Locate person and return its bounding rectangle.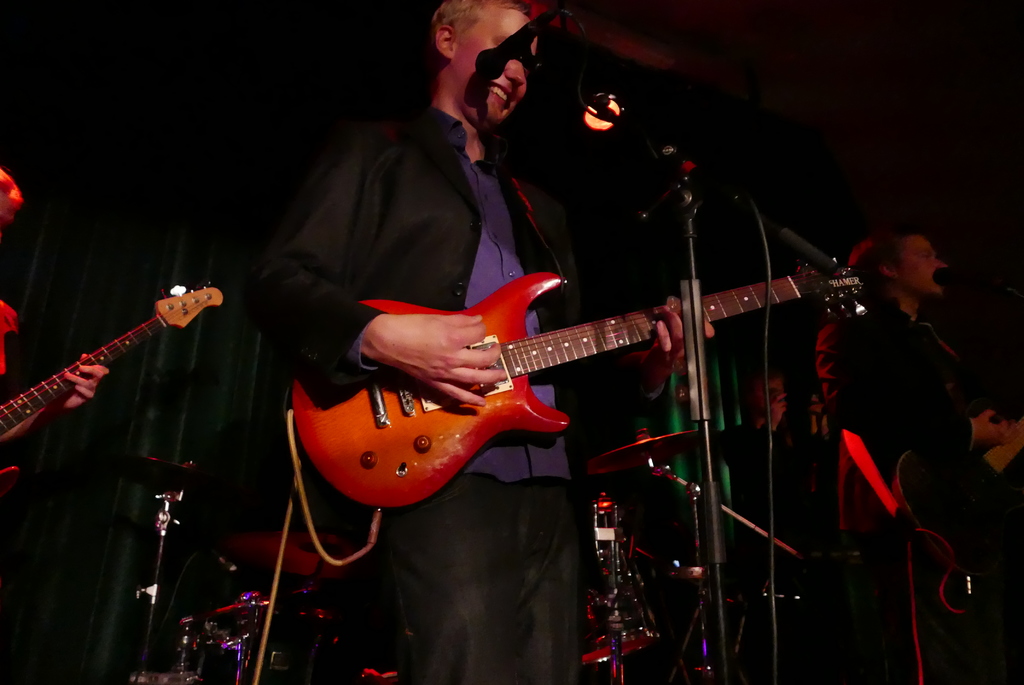
[805,223,1023,684].
